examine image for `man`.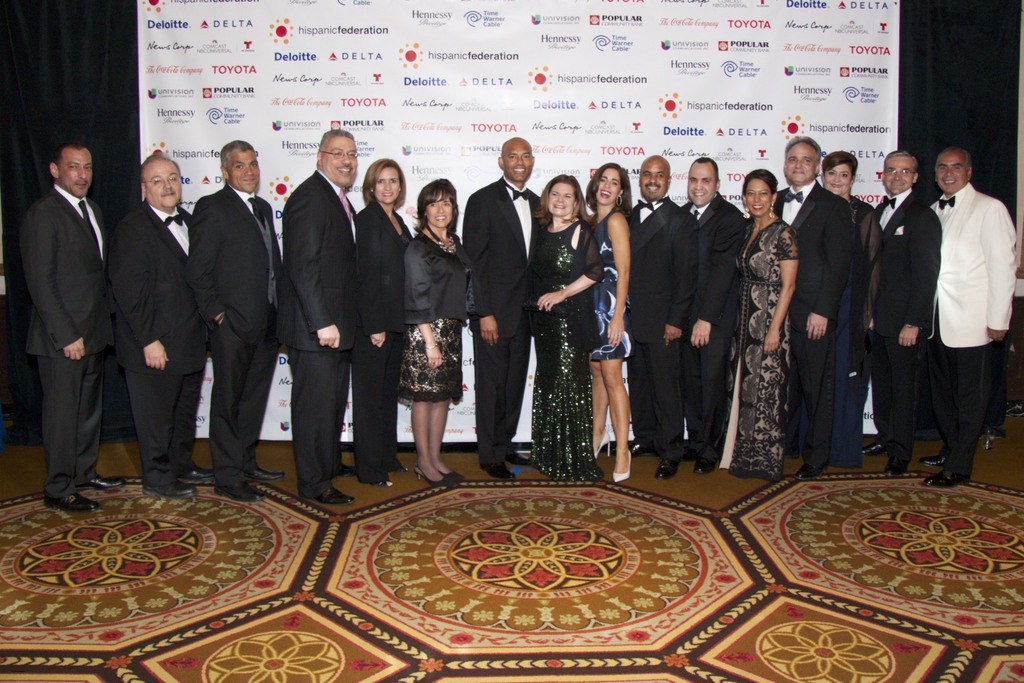
Examination result: box(625, 154, 695, 483).
